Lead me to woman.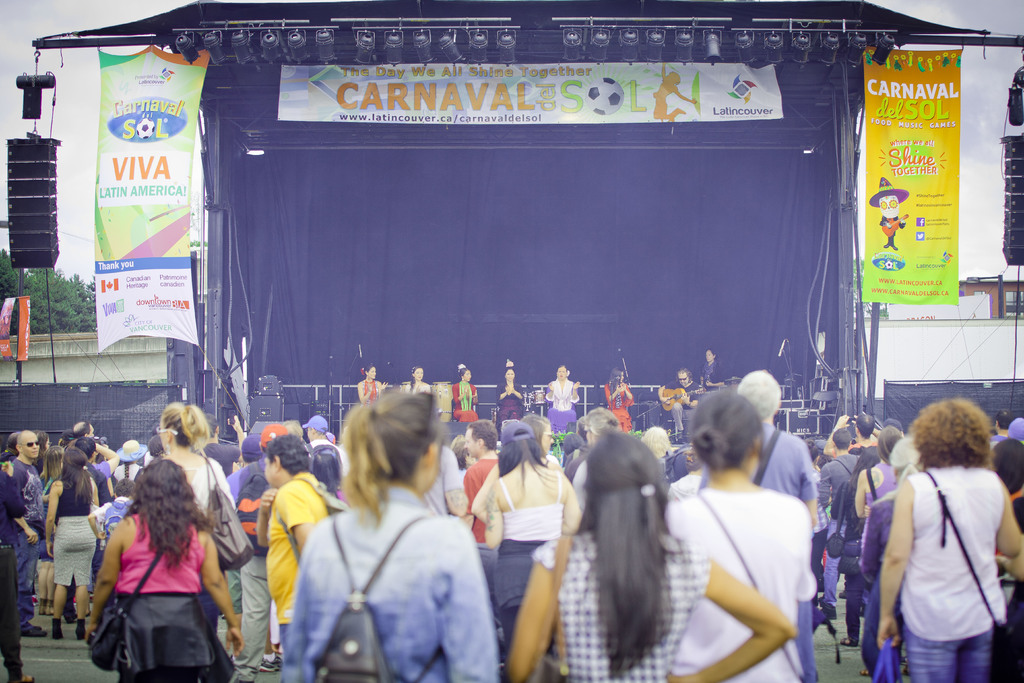
Lead to crop(31, 430, 52, 474).
